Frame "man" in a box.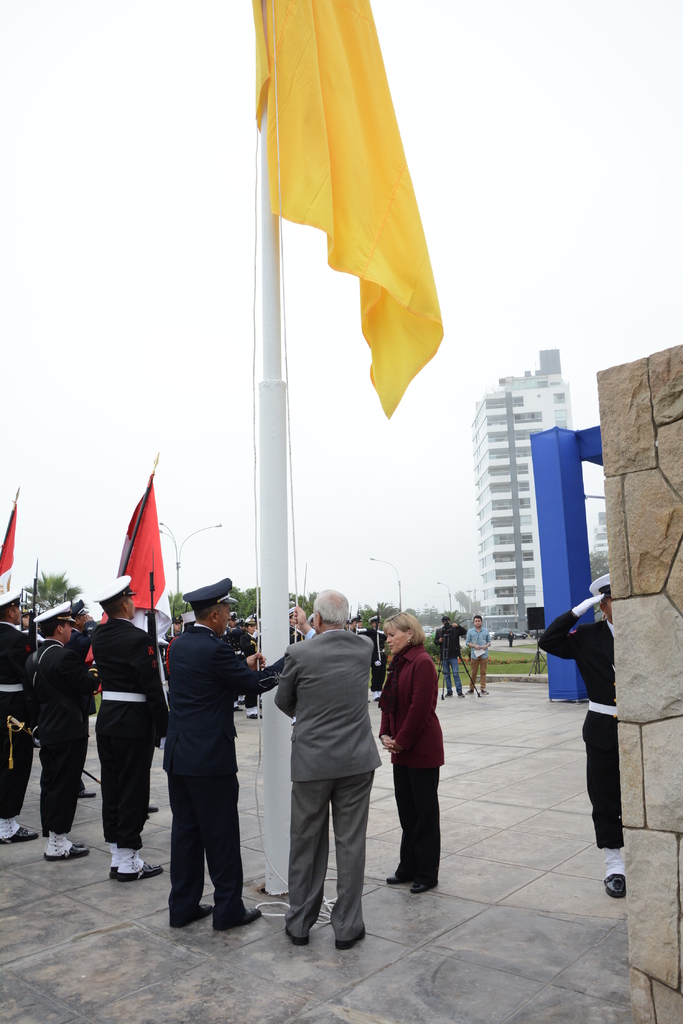
(left=283, top=589, right=378, bottom=946).
